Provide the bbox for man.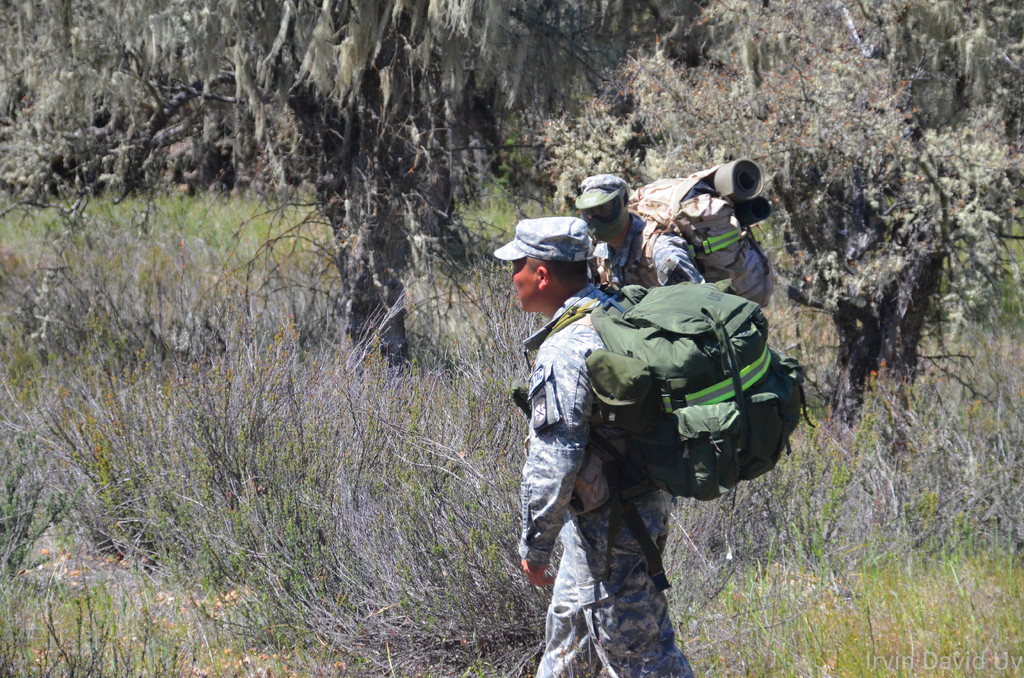
detection(570, 168, 705, 290).
